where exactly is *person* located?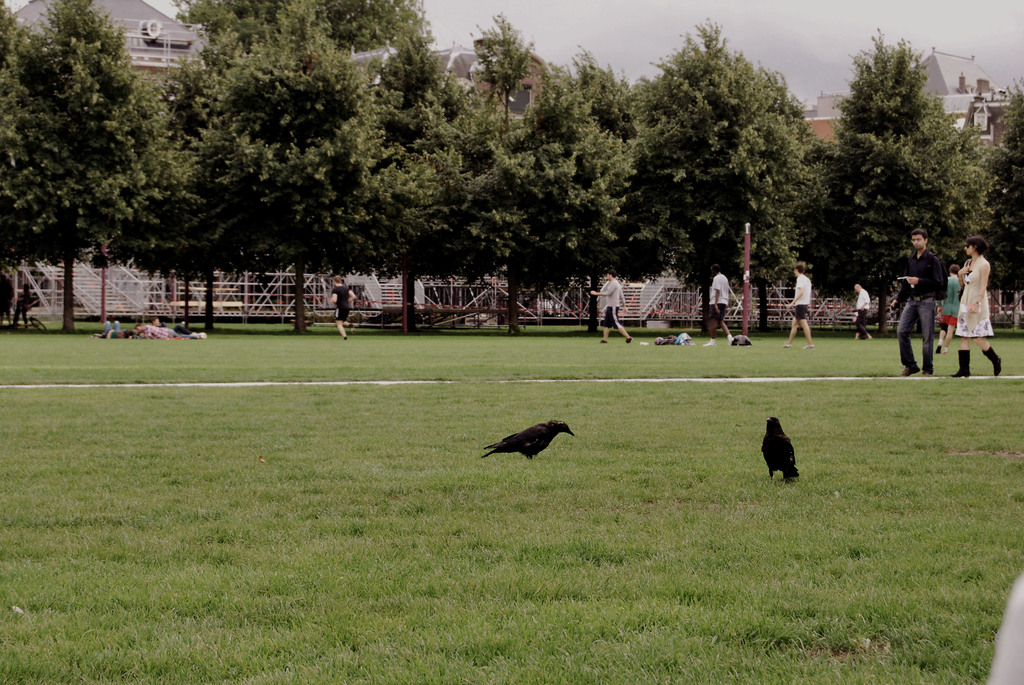
Its bounding box is (703, 266, 736, 347).
